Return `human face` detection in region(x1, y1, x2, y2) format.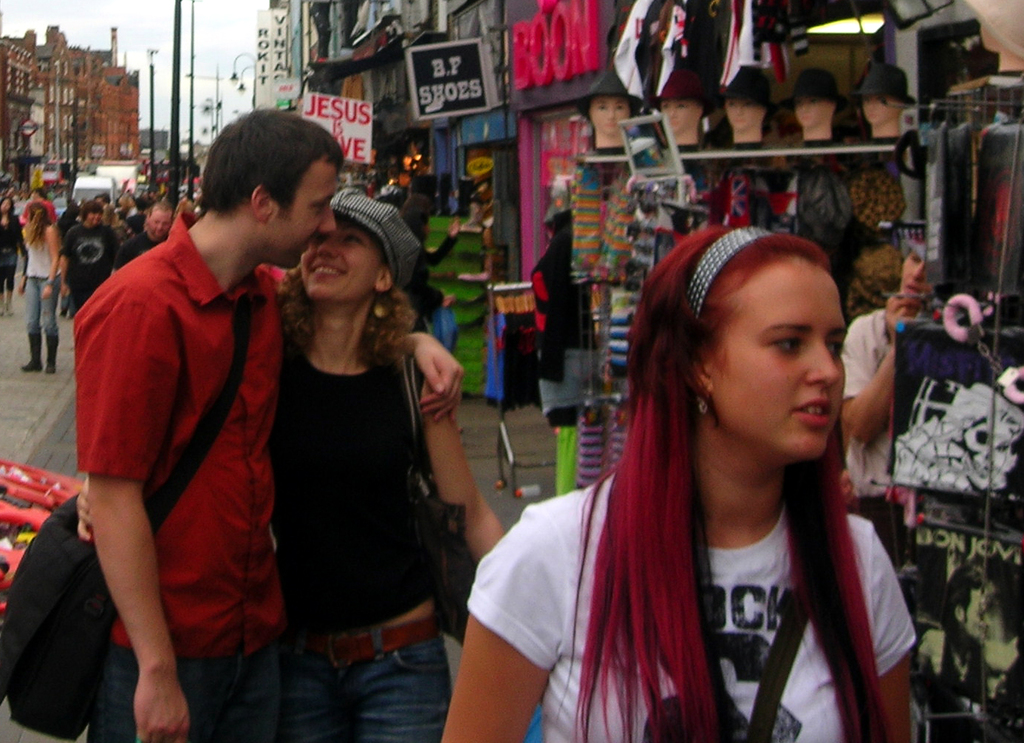
region(145, 208, 174, 238).
